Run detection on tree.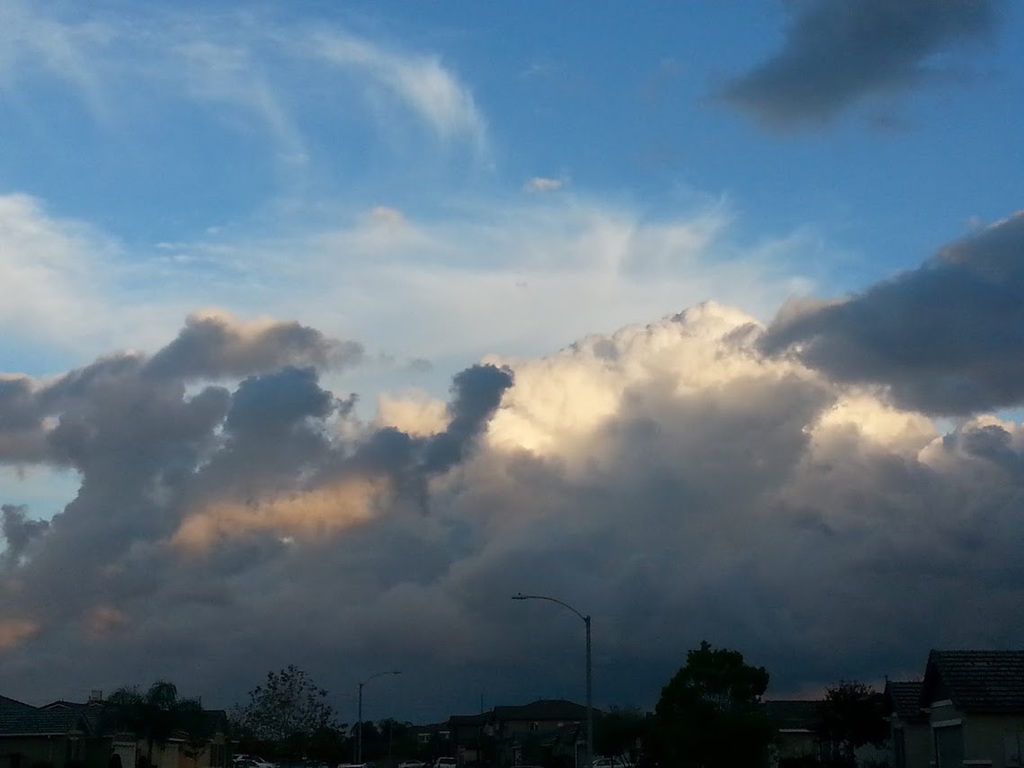
Result: detection(675, 651, 777, 742).
